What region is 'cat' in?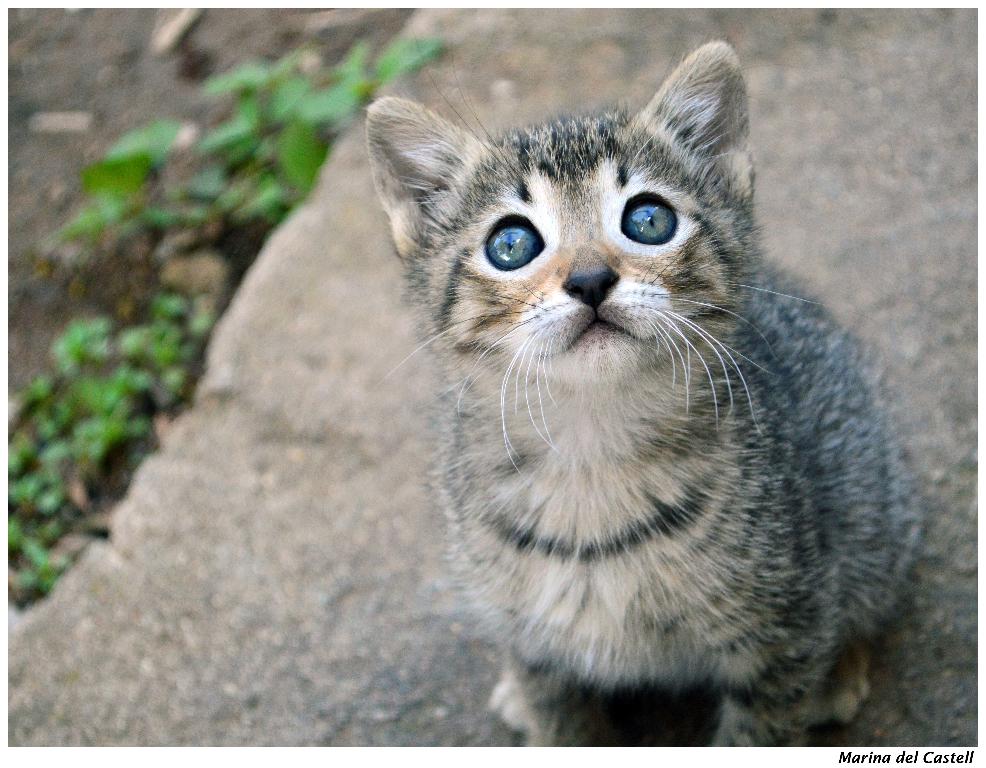
x1=361 y1=35 x2=924 y2=754.
